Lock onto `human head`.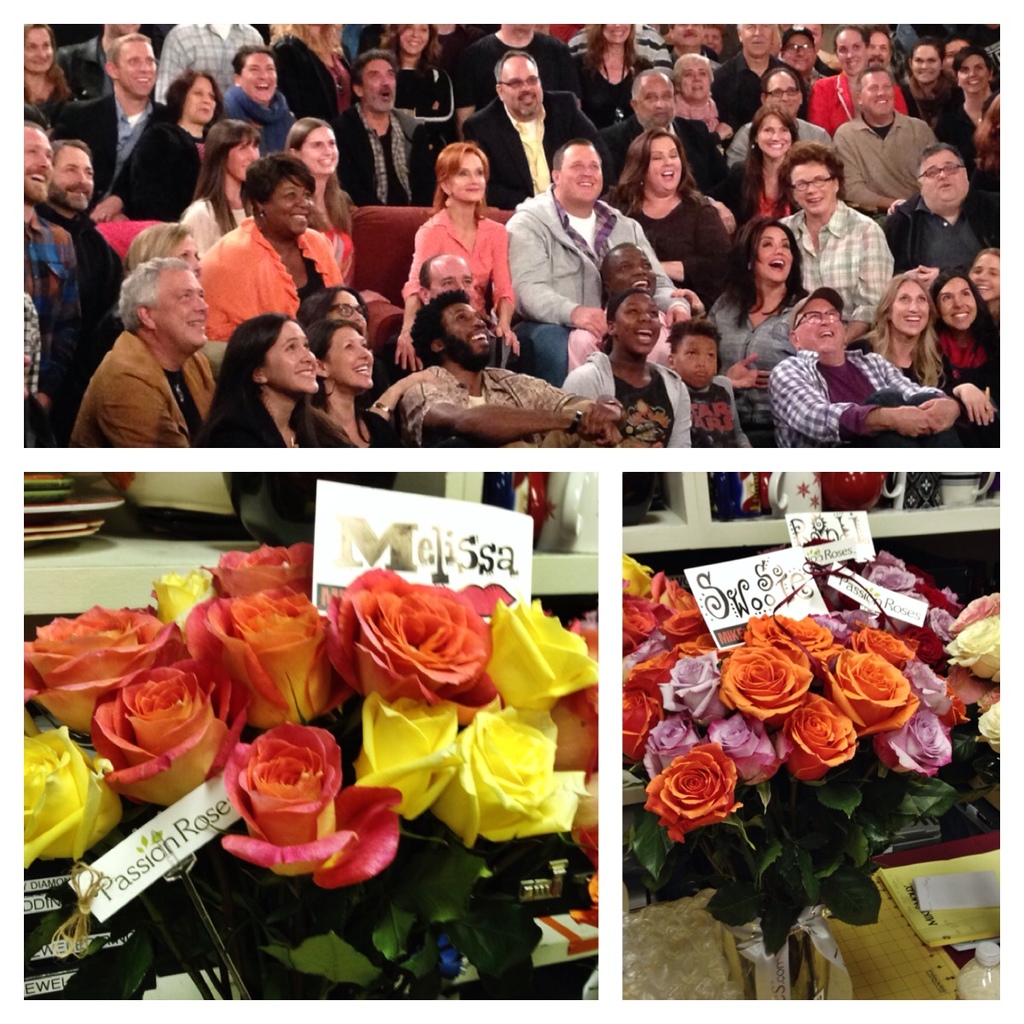
Locked: 416:253:474:305.
